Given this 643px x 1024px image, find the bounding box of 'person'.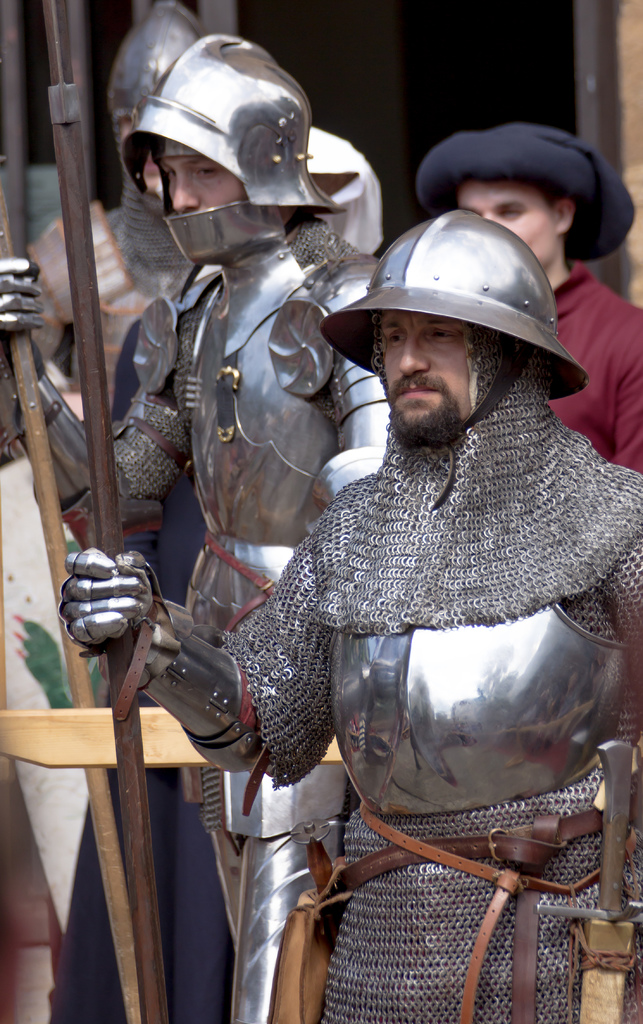
locate(313, 117, 389, 271).
